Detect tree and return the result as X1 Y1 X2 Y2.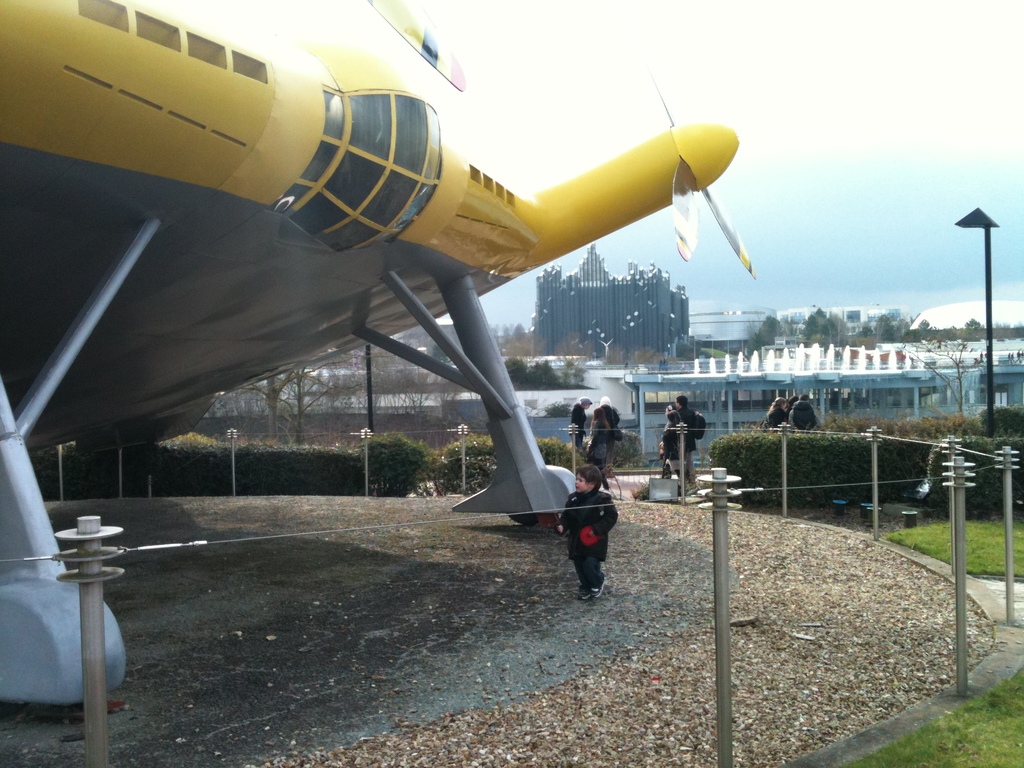
506 359 526 379.
